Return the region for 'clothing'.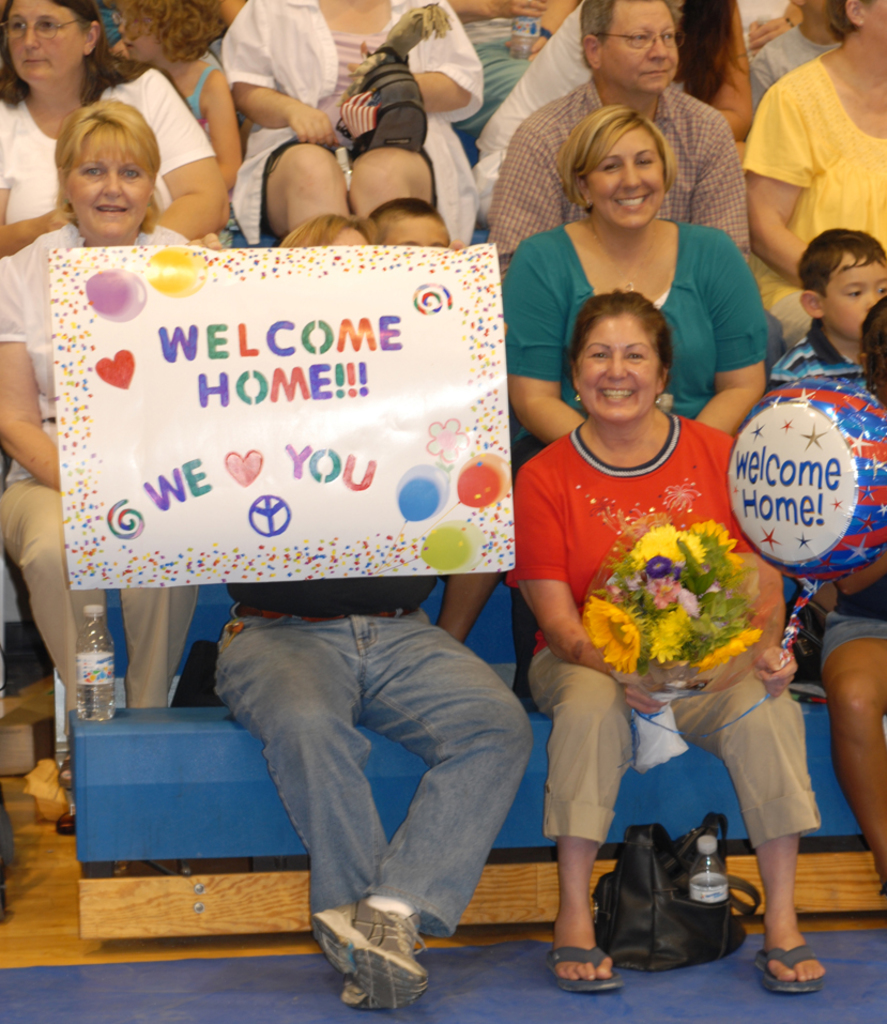
218:583:530:935.
